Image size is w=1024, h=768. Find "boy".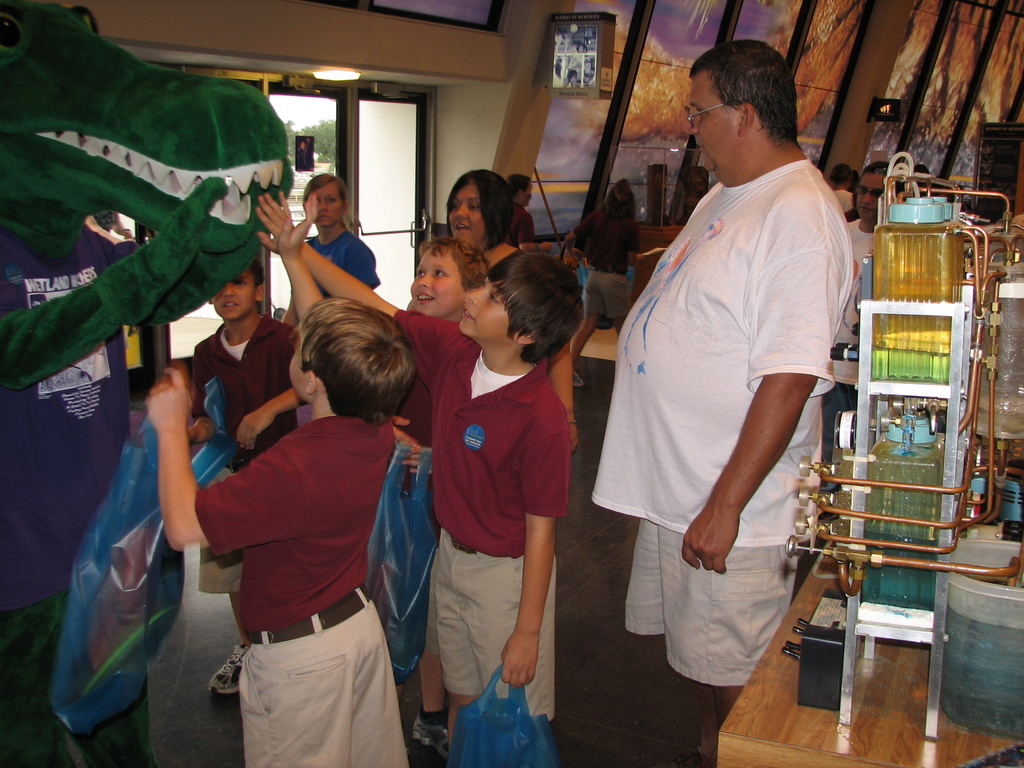
[250, 194, 584, 767].
